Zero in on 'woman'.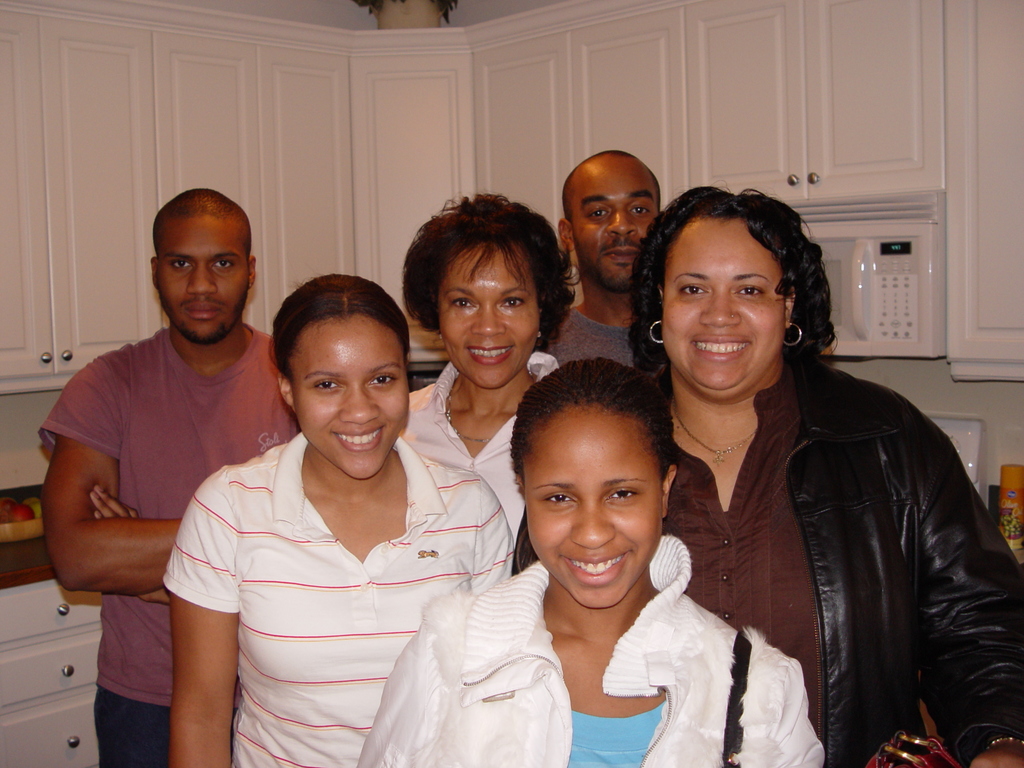
Zeroed in: [158, 269, 516, 767].
